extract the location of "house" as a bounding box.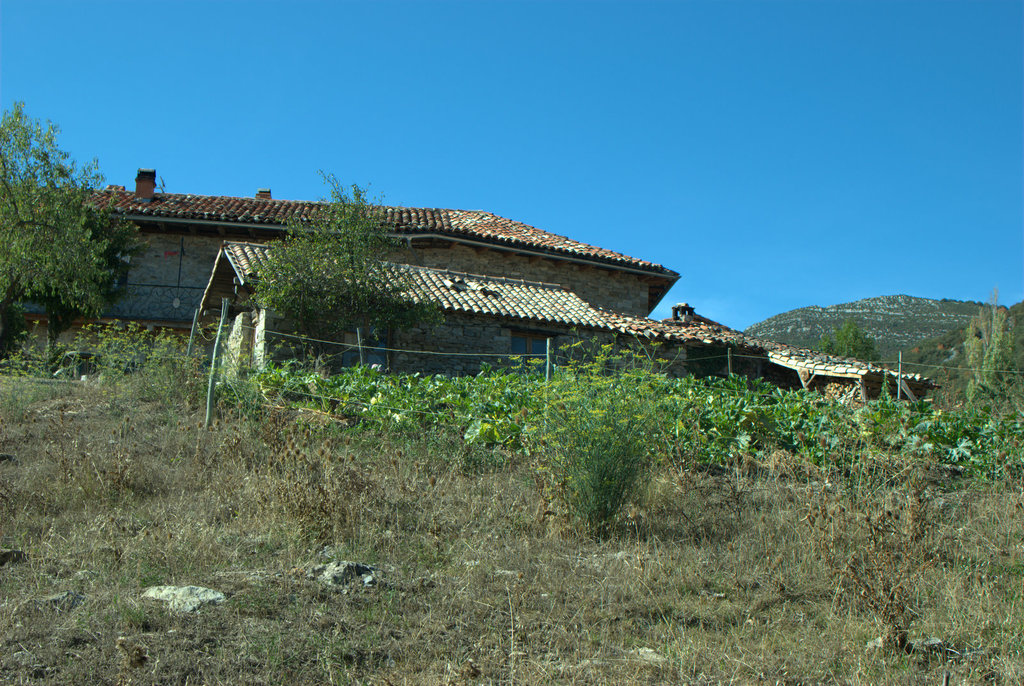
x1=596, y1=301, x2=780, y2=369.
